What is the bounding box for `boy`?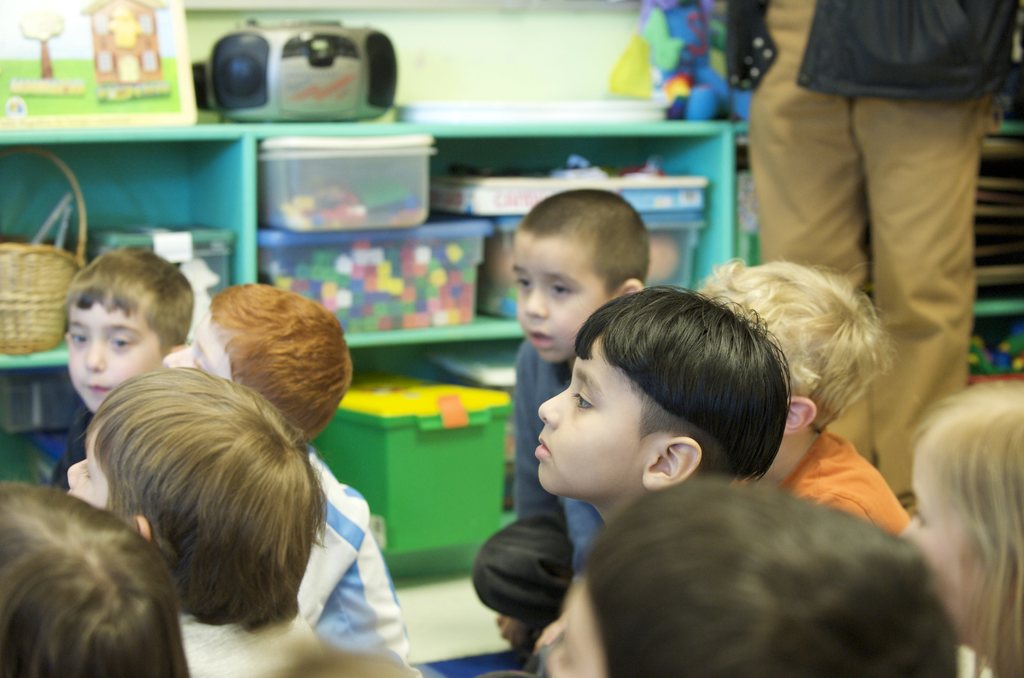
x1=540 y1=470 x2=956 y2=677.
